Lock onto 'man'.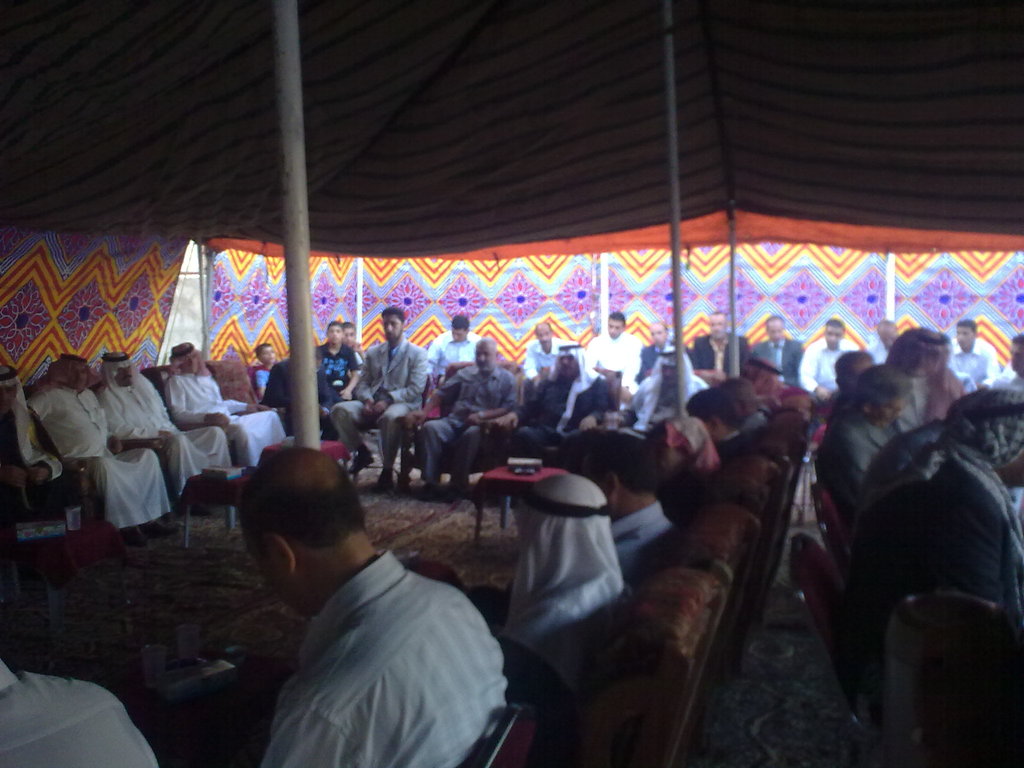
Locked: BBox(165, 341, 293, 470).
